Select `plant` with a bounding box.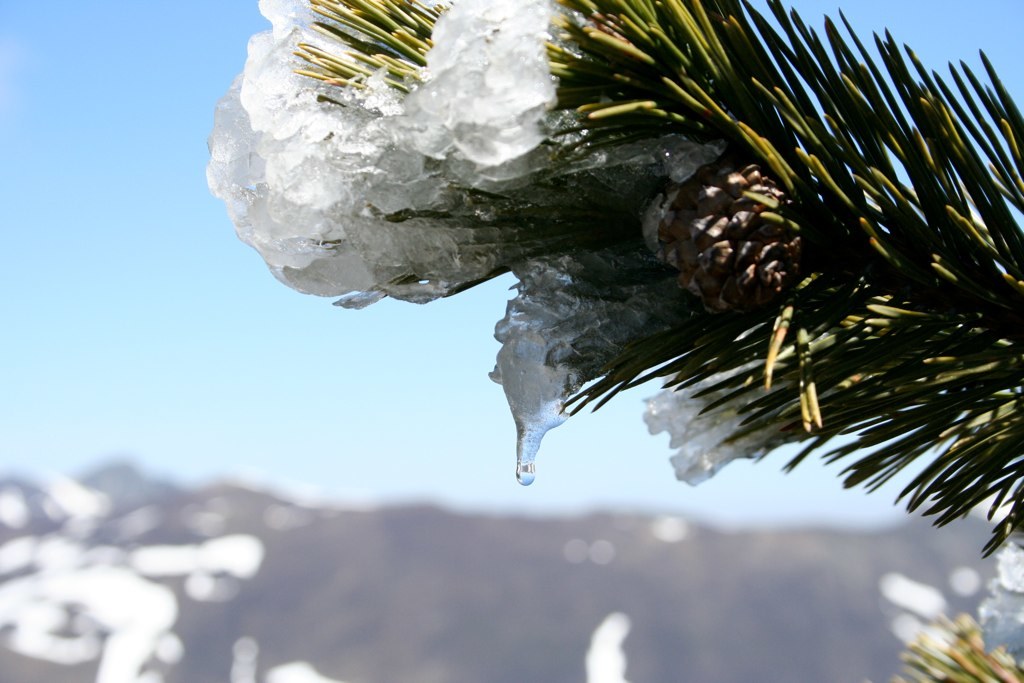
<bbox>191, 2, 1023, 592</bbox>.
